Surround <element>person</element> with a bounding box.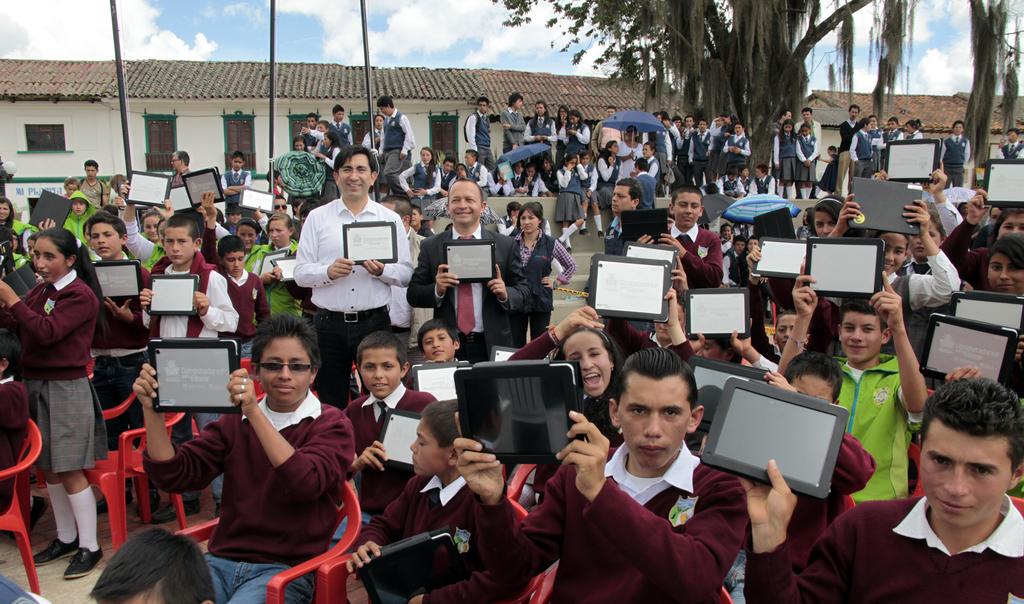
[401,172,530,359].
